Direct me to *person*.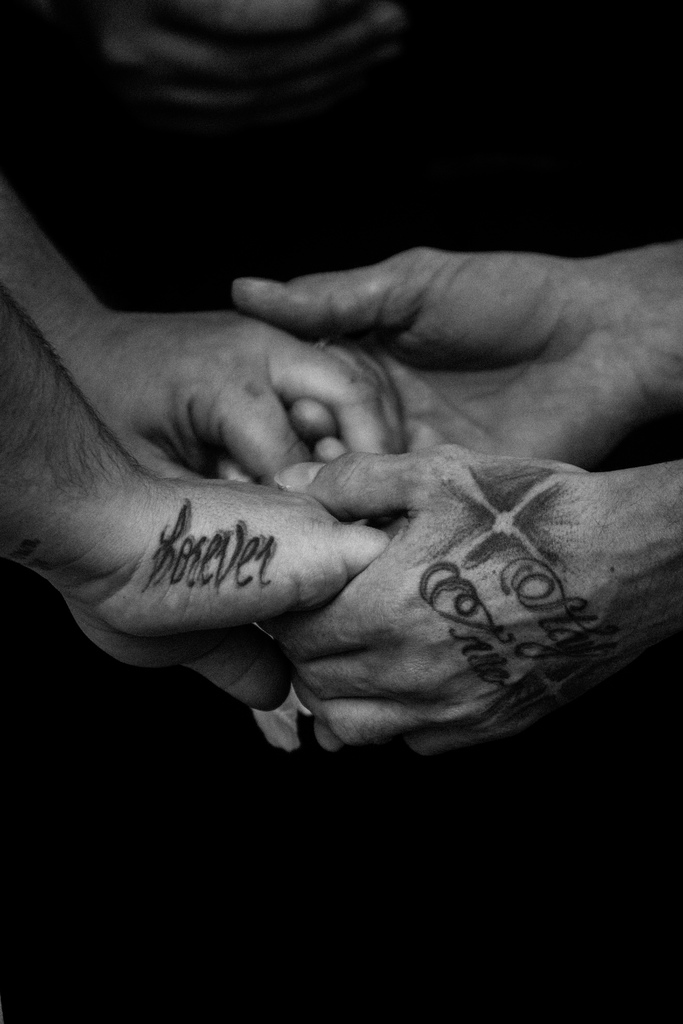
Direction: [0,155,427,738].
